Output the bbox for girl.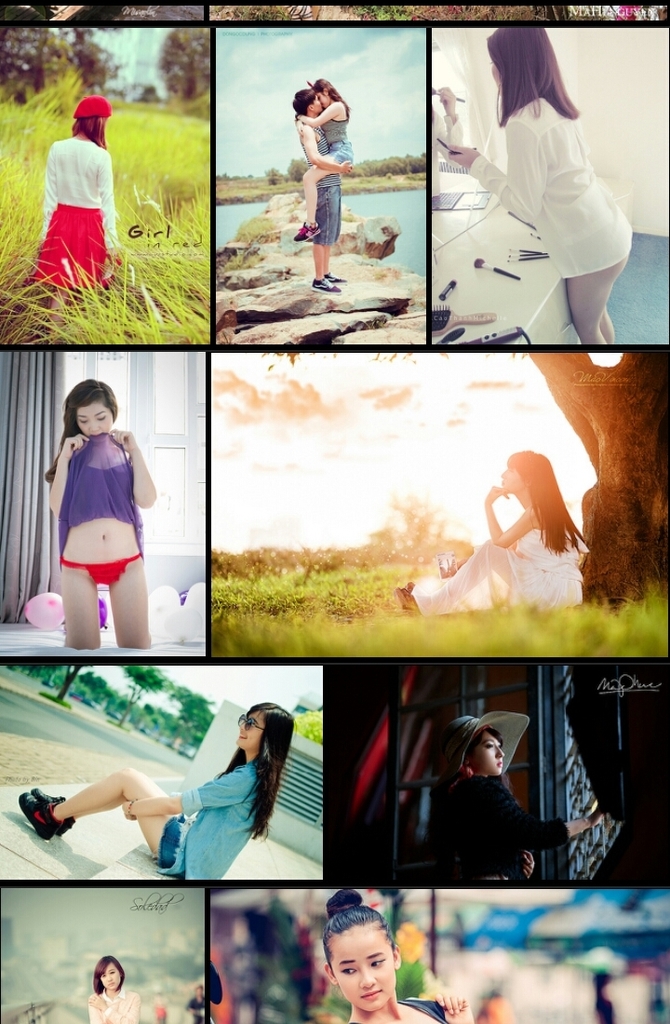
<region>446, 709, 597, 880</region>.
